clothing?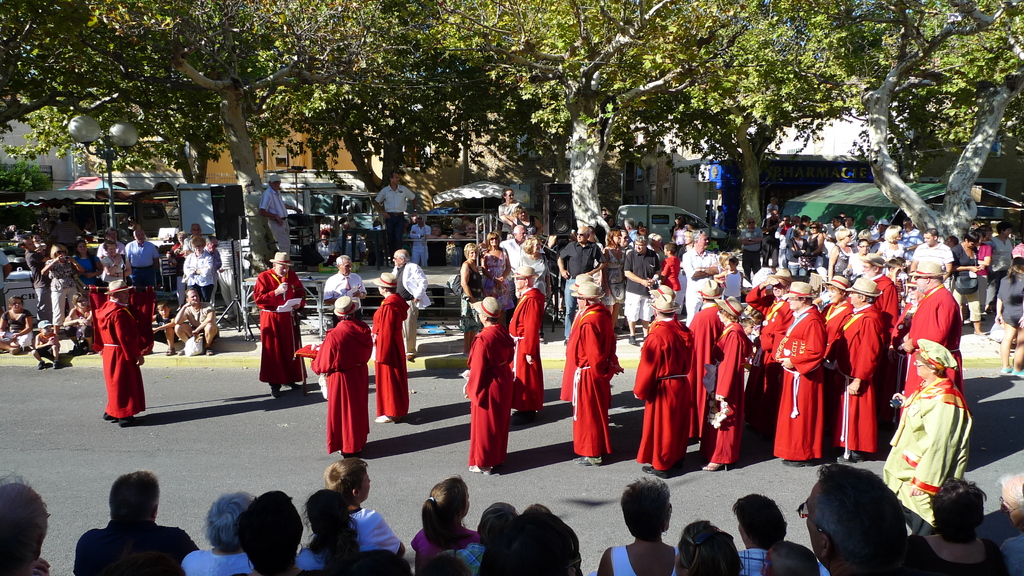
123/237/160/286
